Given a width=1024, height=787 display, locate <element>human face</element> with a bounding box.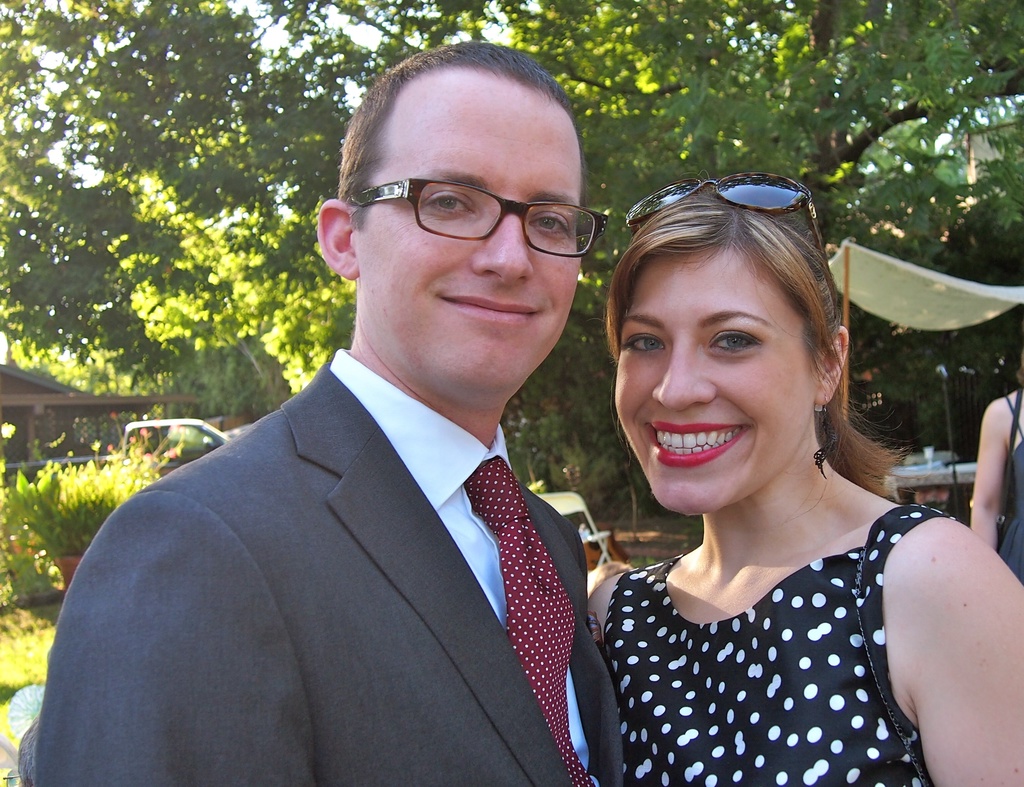
Located: Rect(621, 245, 836, 498).
